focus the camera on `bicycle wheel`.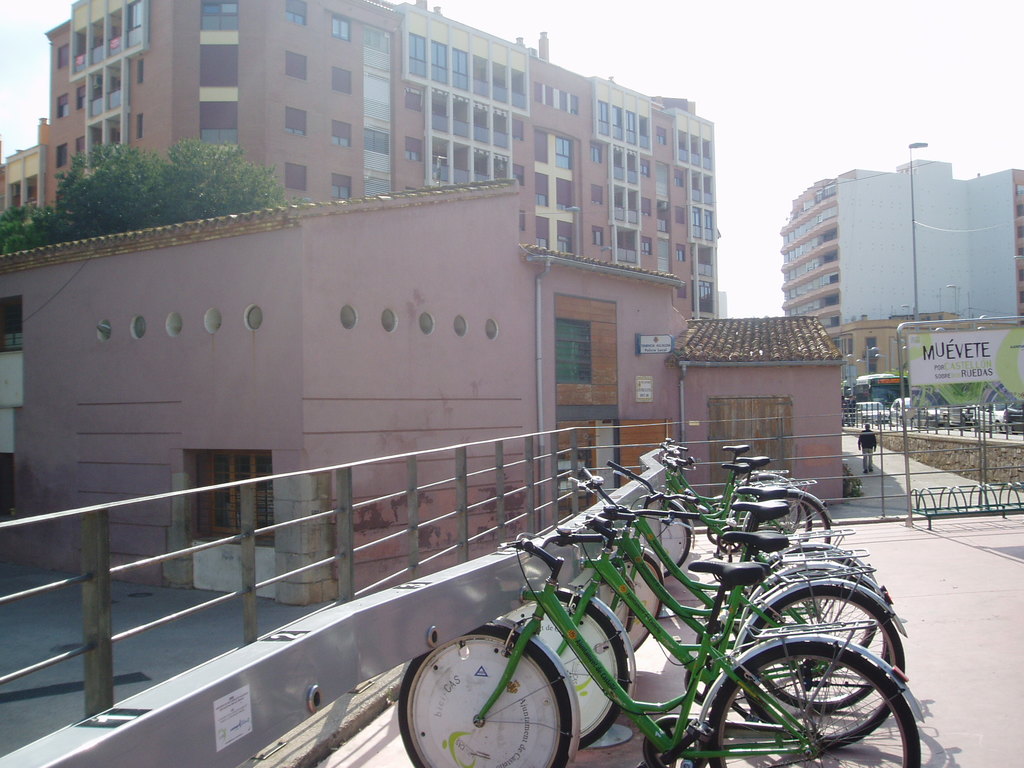
Focus region: [396,623,571,767].
